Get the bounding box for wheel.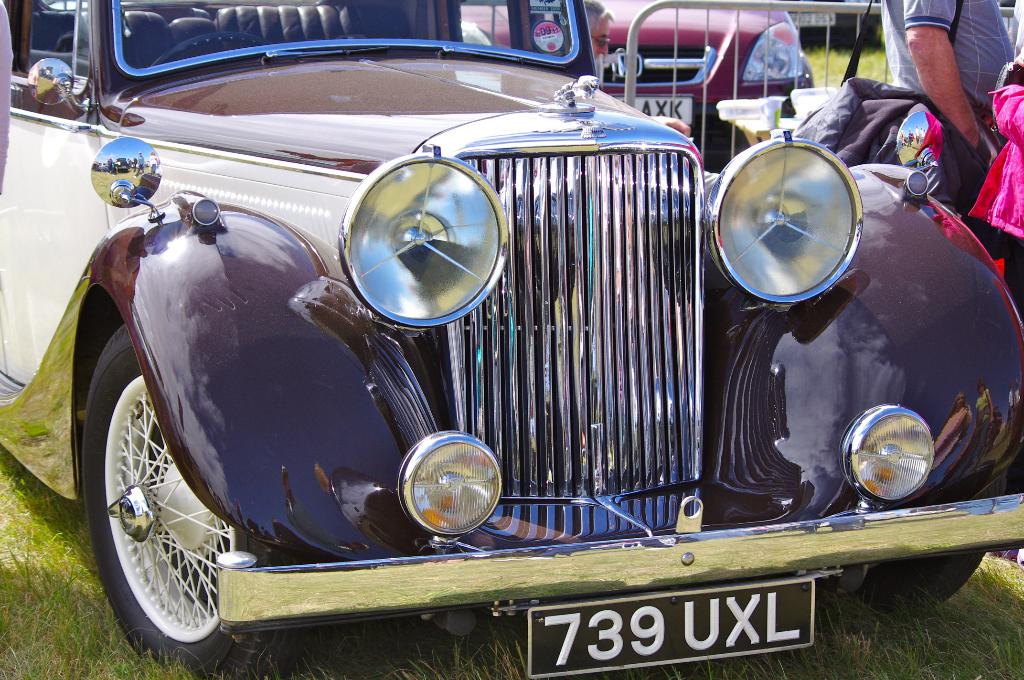
<region>146, 16, 269, 67</region>.
